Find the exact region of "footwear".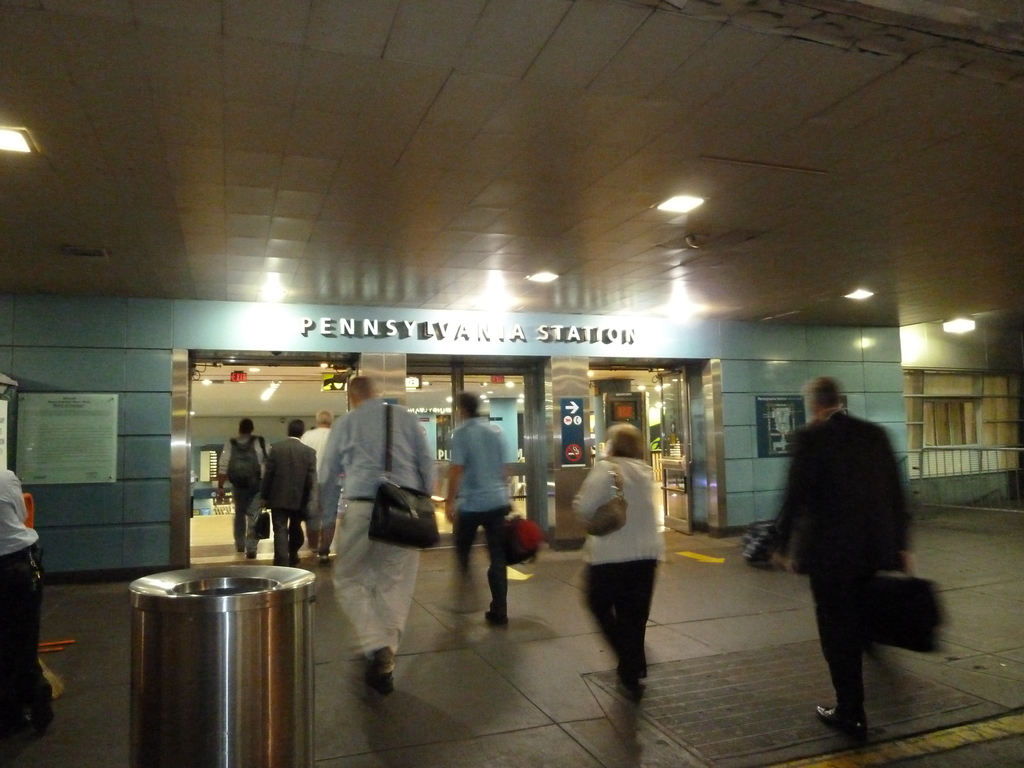
Exact region: [x1=323, y1=549, x2=328, y2=559].
